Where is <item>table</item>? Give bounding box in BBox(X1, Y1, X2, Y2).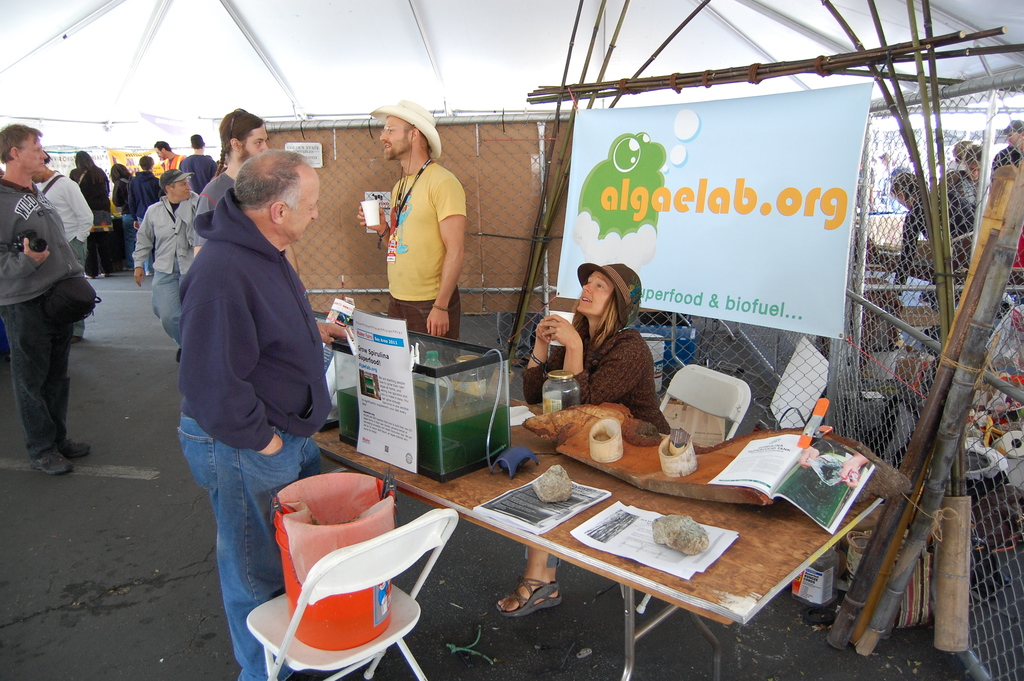
BBox(312, 404, 886, 660).
